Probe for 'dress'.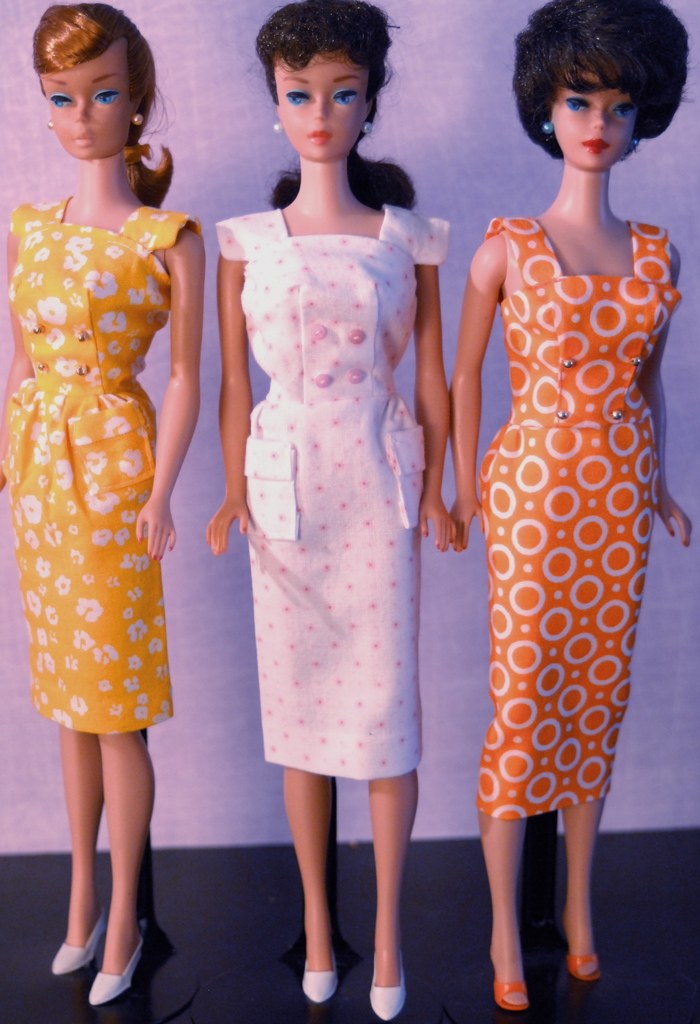
Probe result: box(0, 198, 190, 737).
